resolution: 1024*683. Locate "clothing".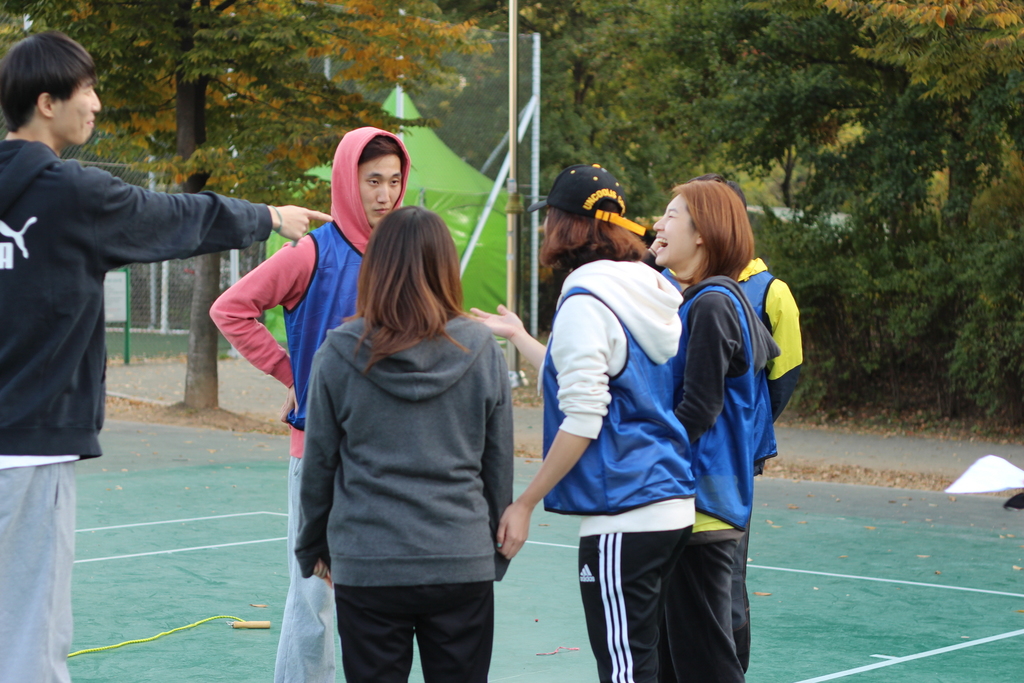
locate(669, 273, 780, 682).
